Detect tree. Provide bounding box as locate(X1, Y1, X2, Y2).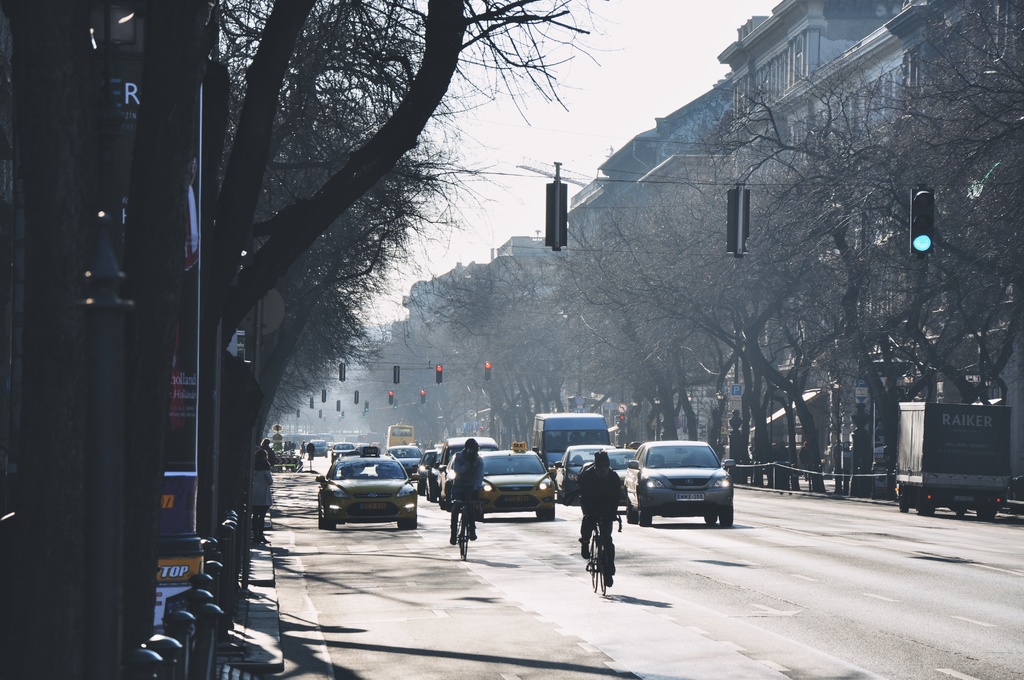
locate(845, 0, 1023, 414).
